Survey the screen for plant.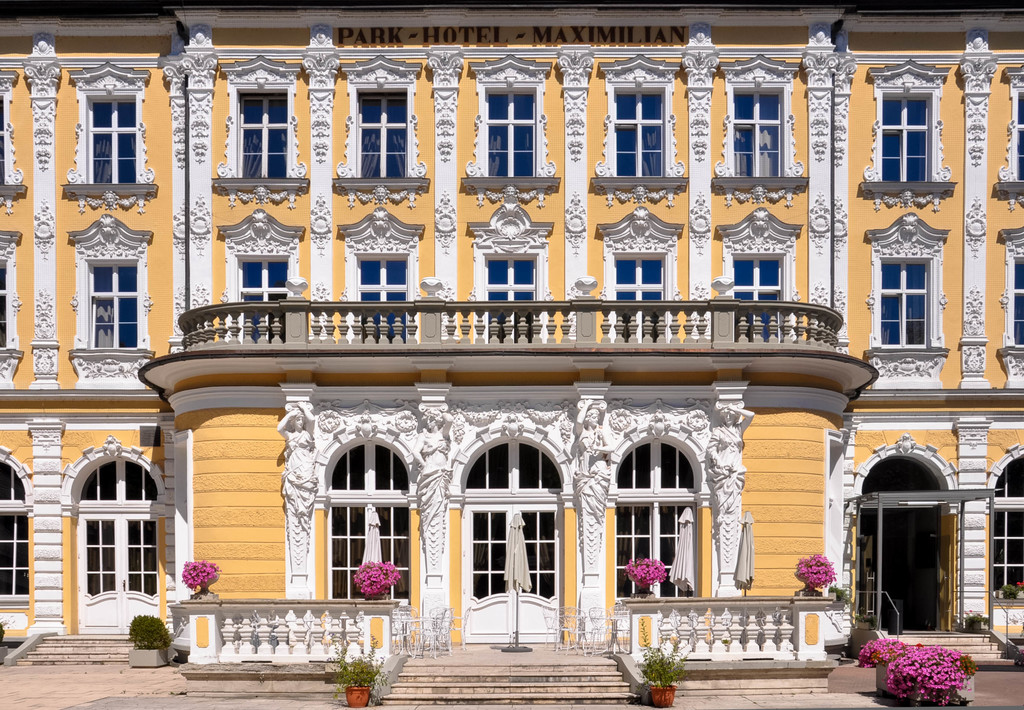
Survey found: (x1=884, y1=641, x2=966, y2=707).
